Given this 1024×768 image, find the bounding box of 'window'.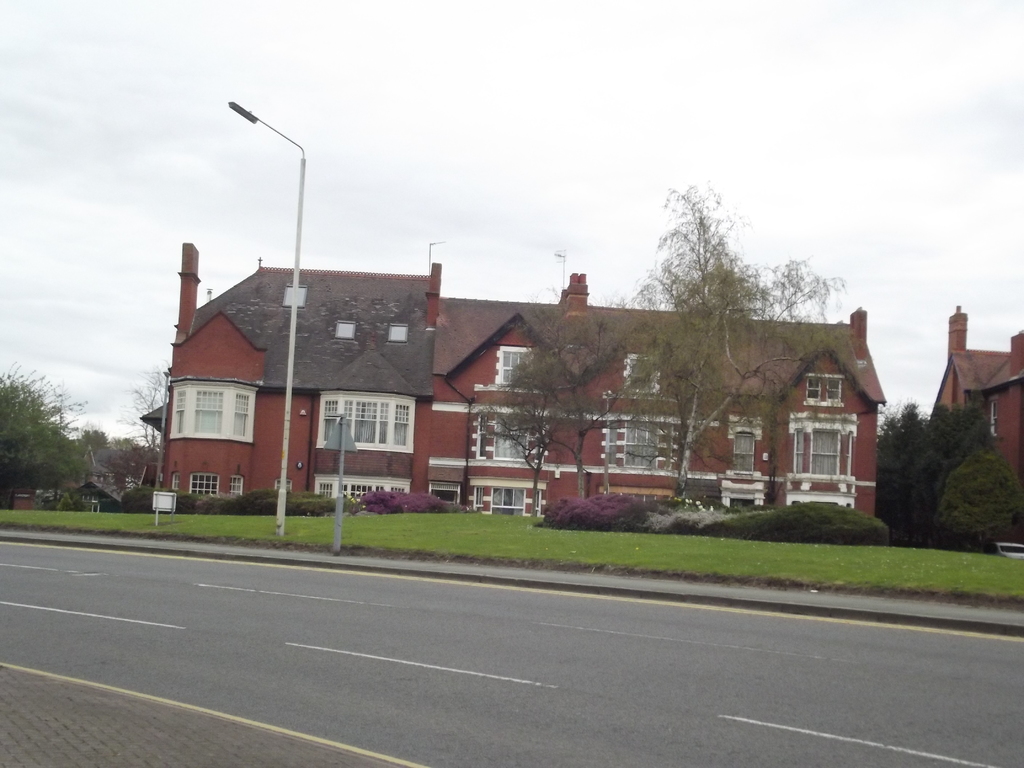
l=282, t=284, r=309, b=307.
